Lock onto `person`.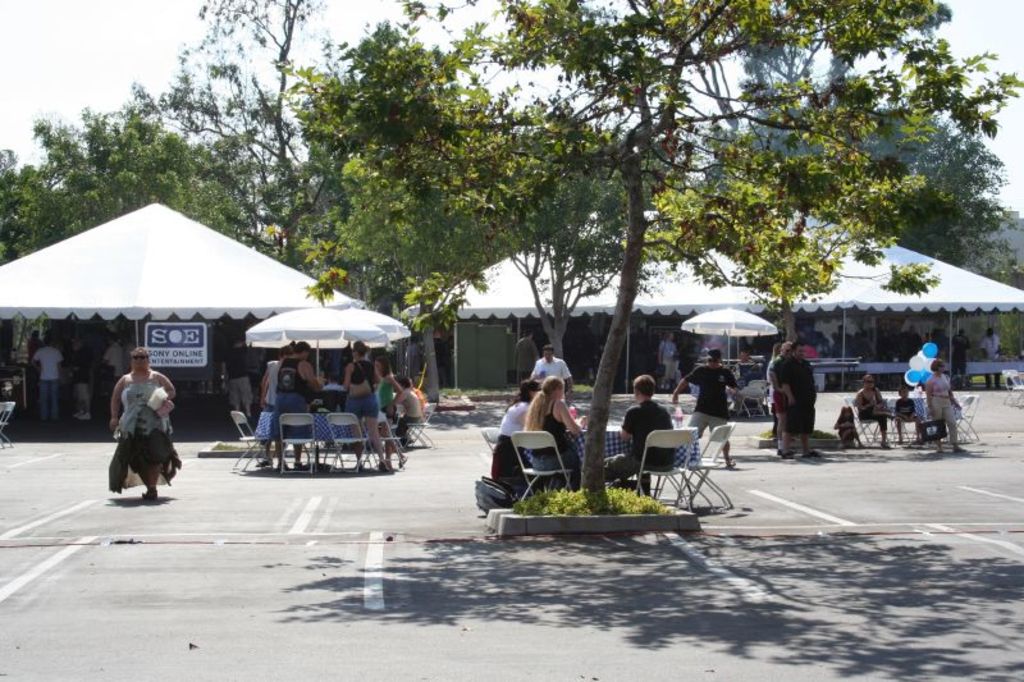
Locked: BBox(494, 381, 541, 471).
